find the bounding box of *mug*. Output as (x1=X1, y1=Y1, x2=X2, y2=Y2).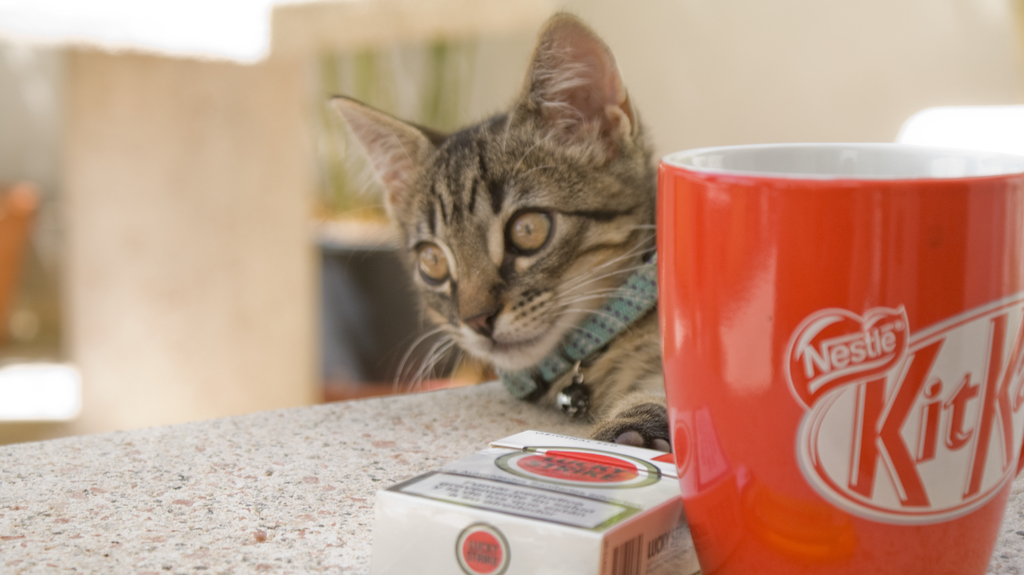
(x1=653, y1=140, x2=1023, y2=574).
